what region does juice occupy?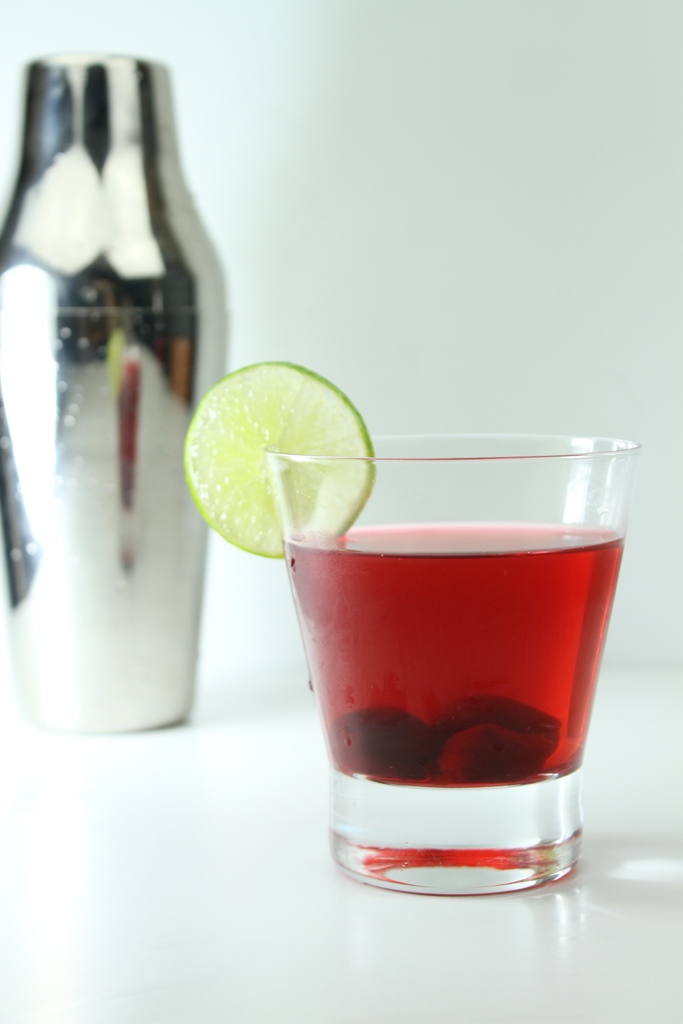
bbox=[231, 435, 637, 863].
